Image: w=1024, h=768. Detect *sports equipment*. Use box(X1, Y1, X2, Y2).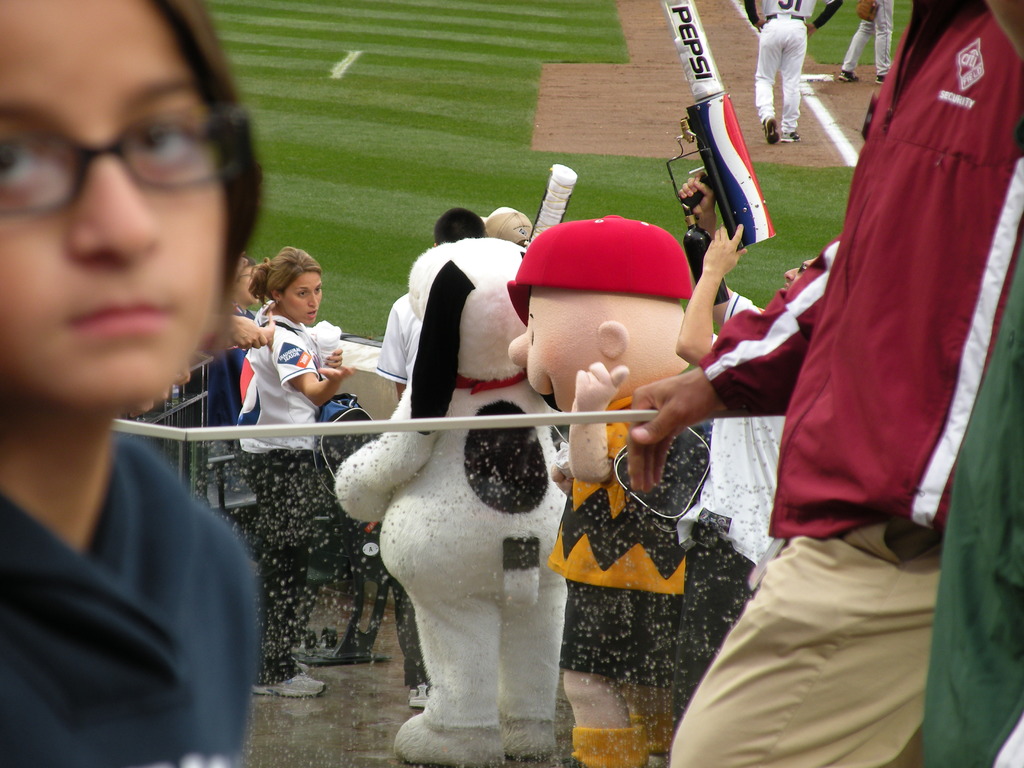
box(858, 0, 879, 17).
